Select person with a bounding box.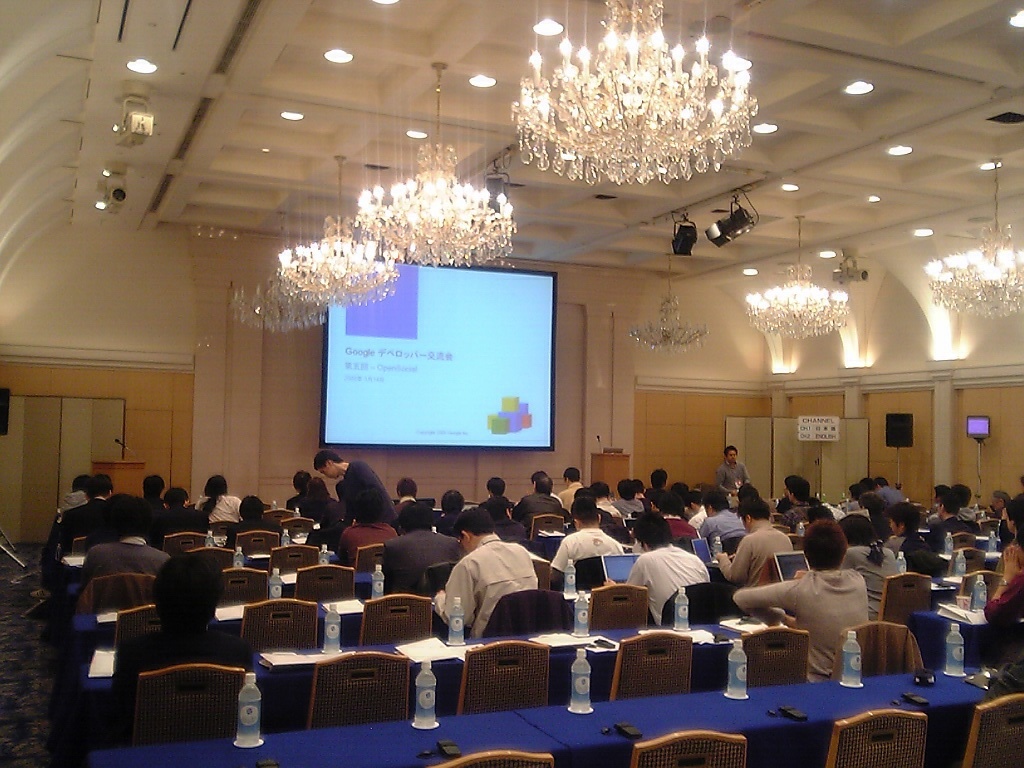
region(552, 493, 628, 583).
